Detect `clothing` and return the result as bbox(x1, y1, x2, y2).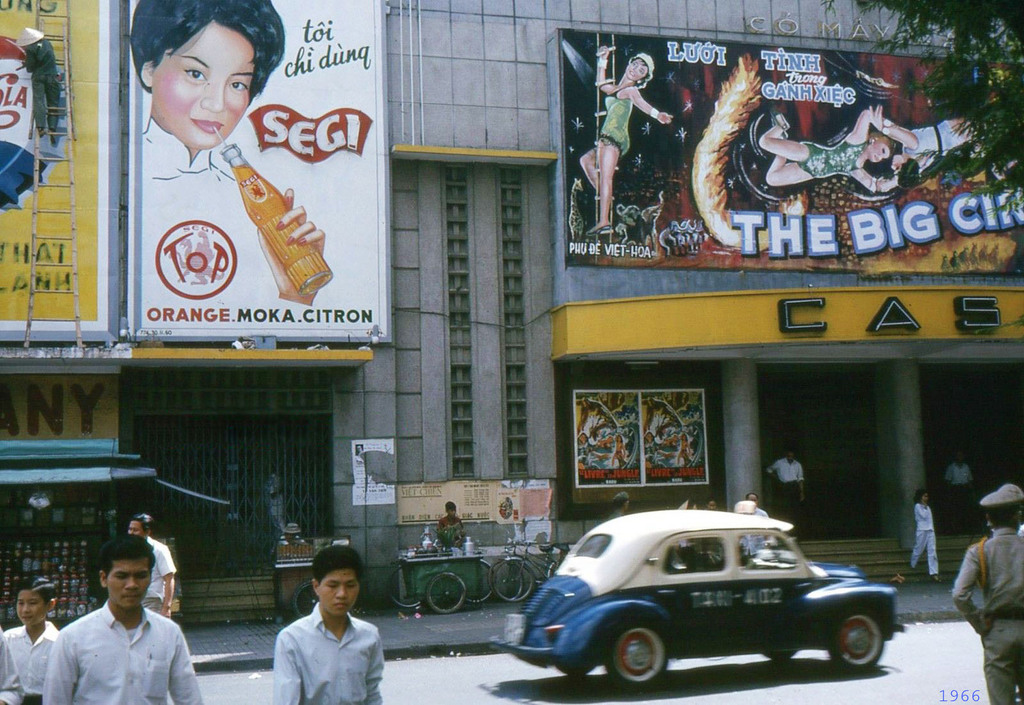
bbox(39, 597, 203, 704).
